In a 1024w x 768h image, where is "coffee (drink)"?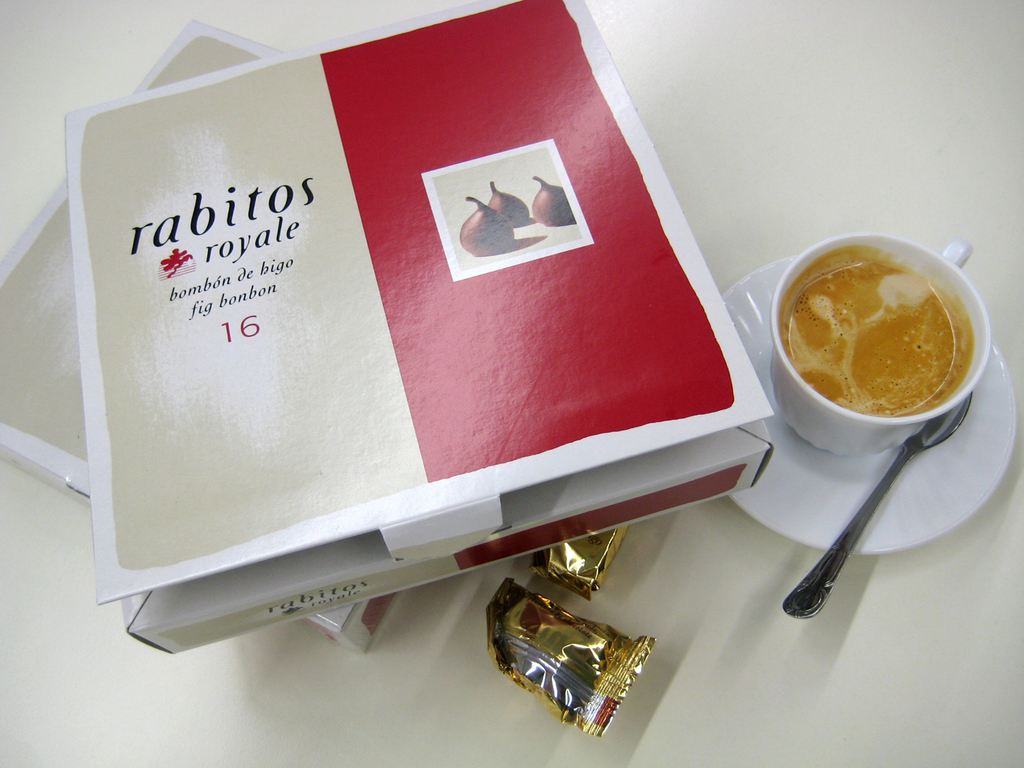
<bbox>778, 231, 989, 473</bbox>.
